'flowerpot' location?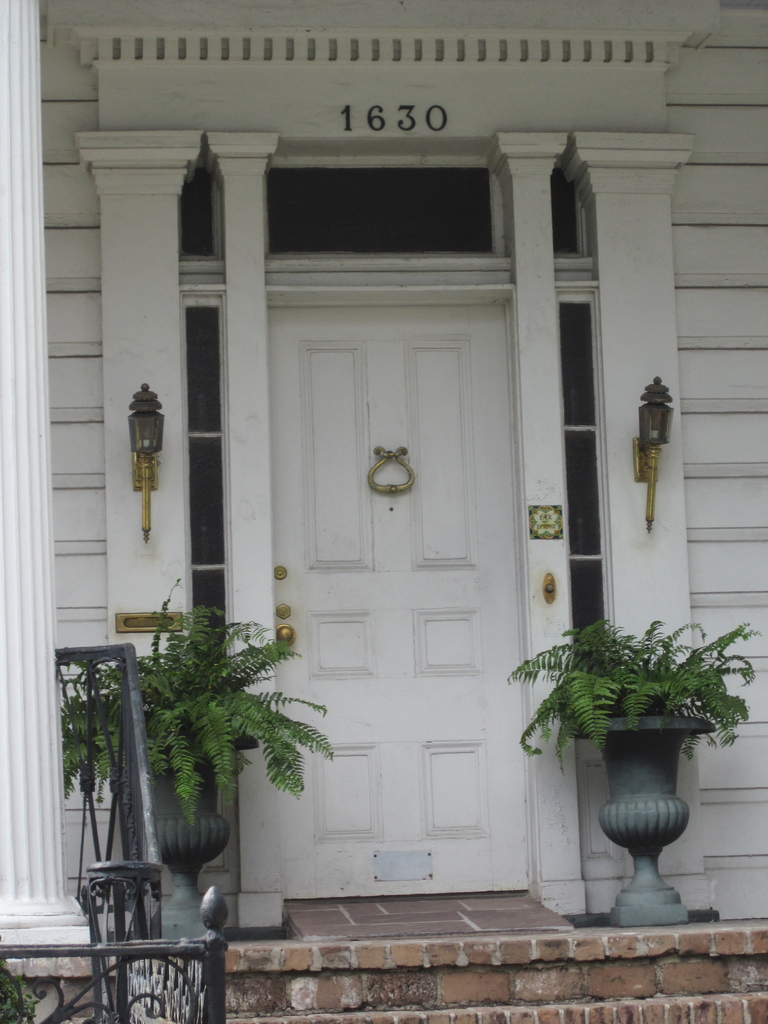
detection(522, 657, 726, 925)
